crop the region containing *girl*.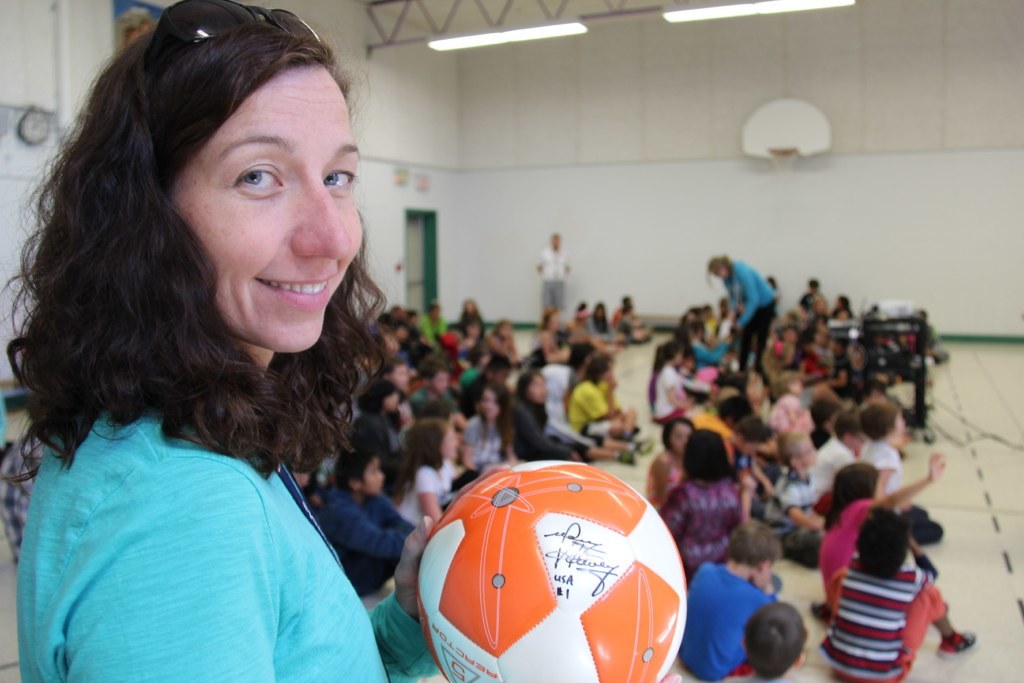
Crop region: [left=506, top=368, right=581, bottom=458].
